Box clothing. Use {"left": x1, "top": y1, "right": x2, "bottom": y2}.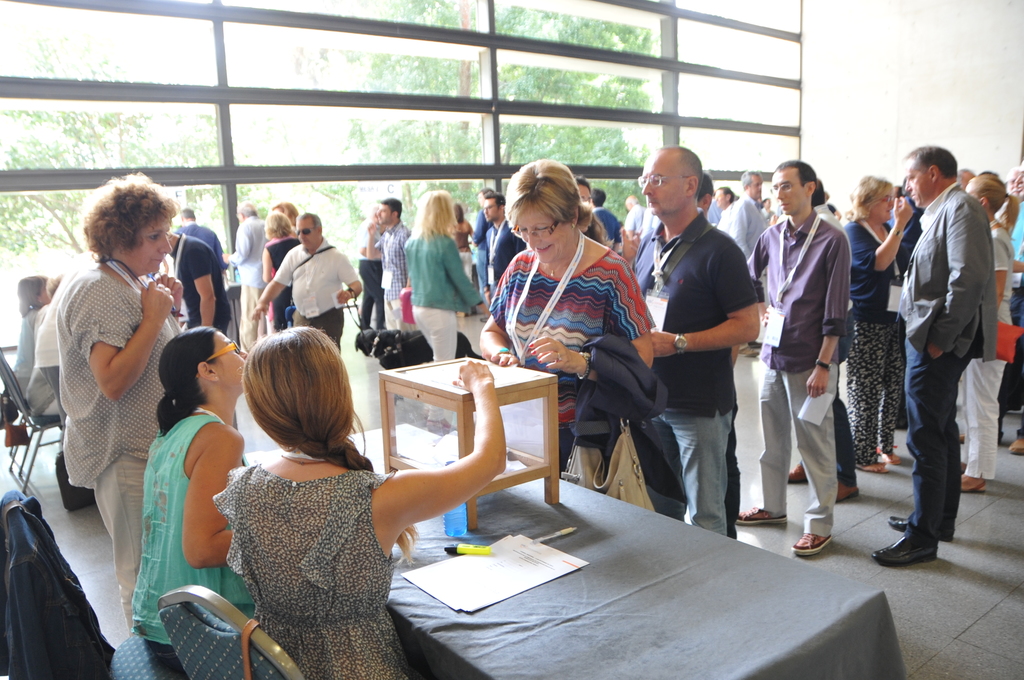
{"left": 58, "top": 279, "right": 180, "bottom": 622}.
